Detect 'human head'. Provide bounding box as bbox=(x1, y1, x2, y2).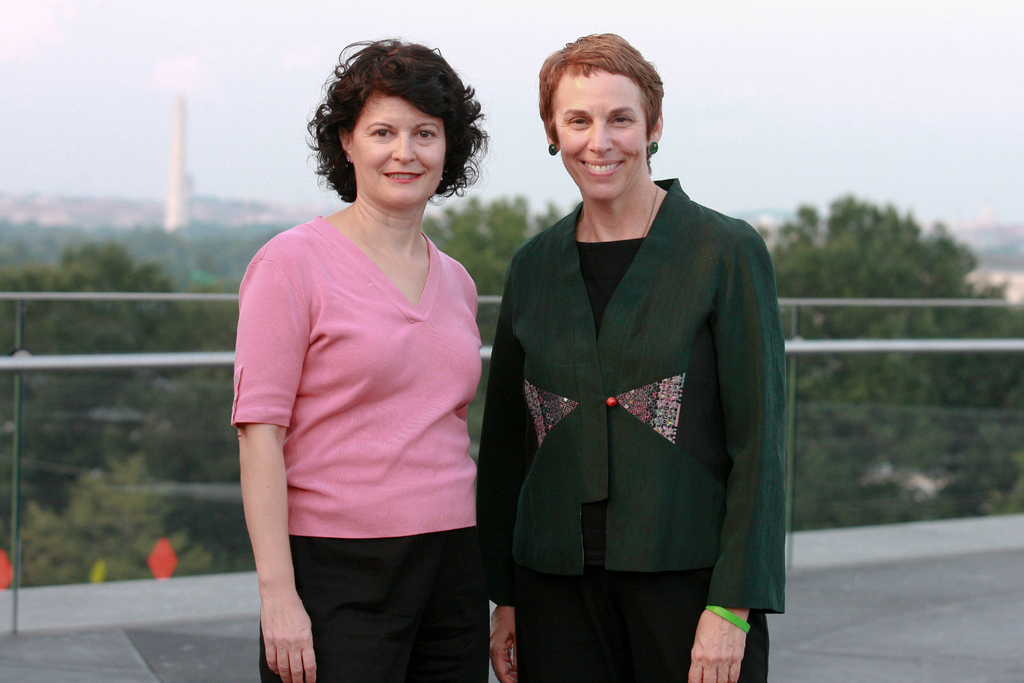
bbox=(328, 43, 469, 206).
